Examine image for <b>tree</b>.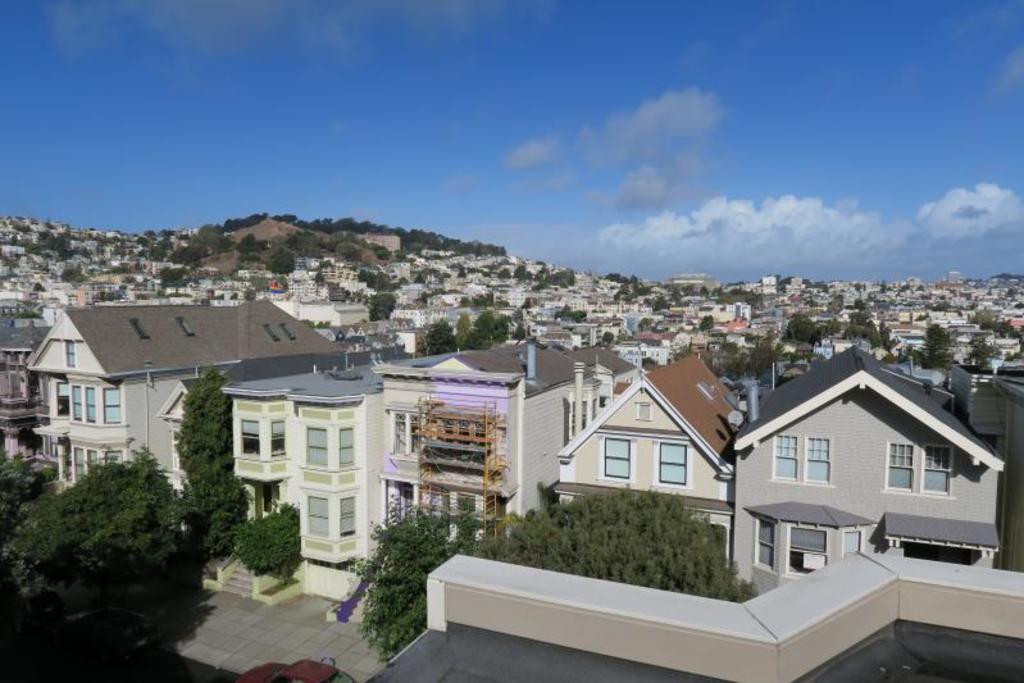
Examination result: bbox=[834, 309, 902, 359].
